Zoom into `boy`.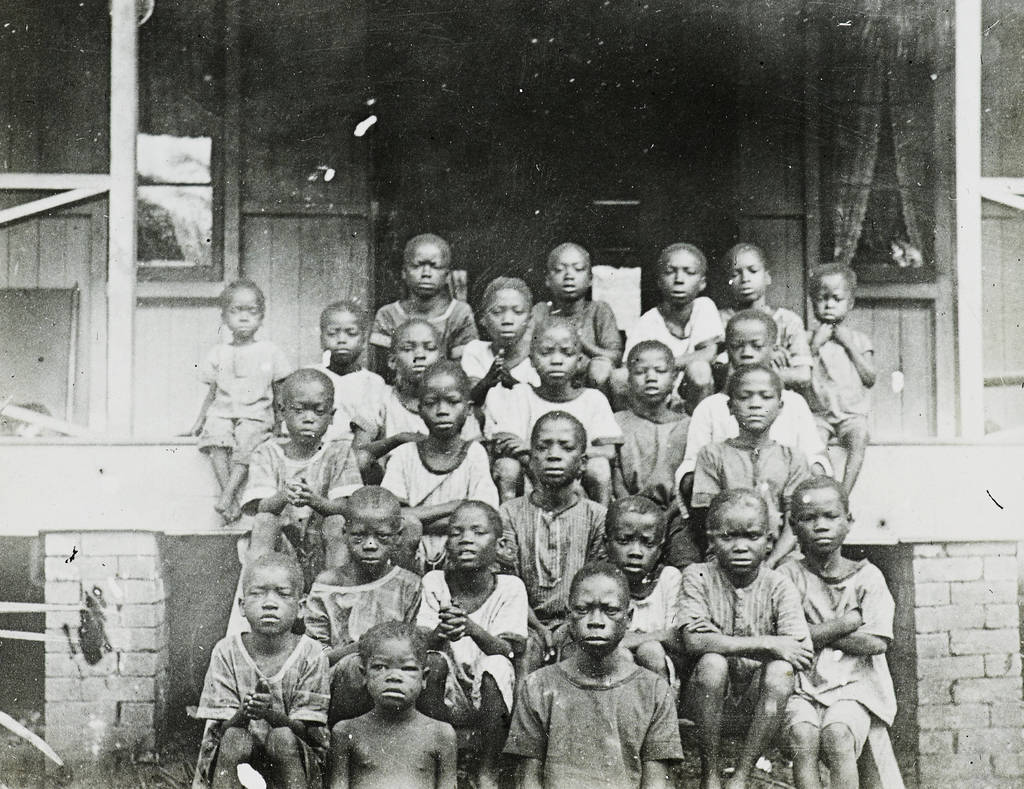
Zoom target: 771:461:910:788.
